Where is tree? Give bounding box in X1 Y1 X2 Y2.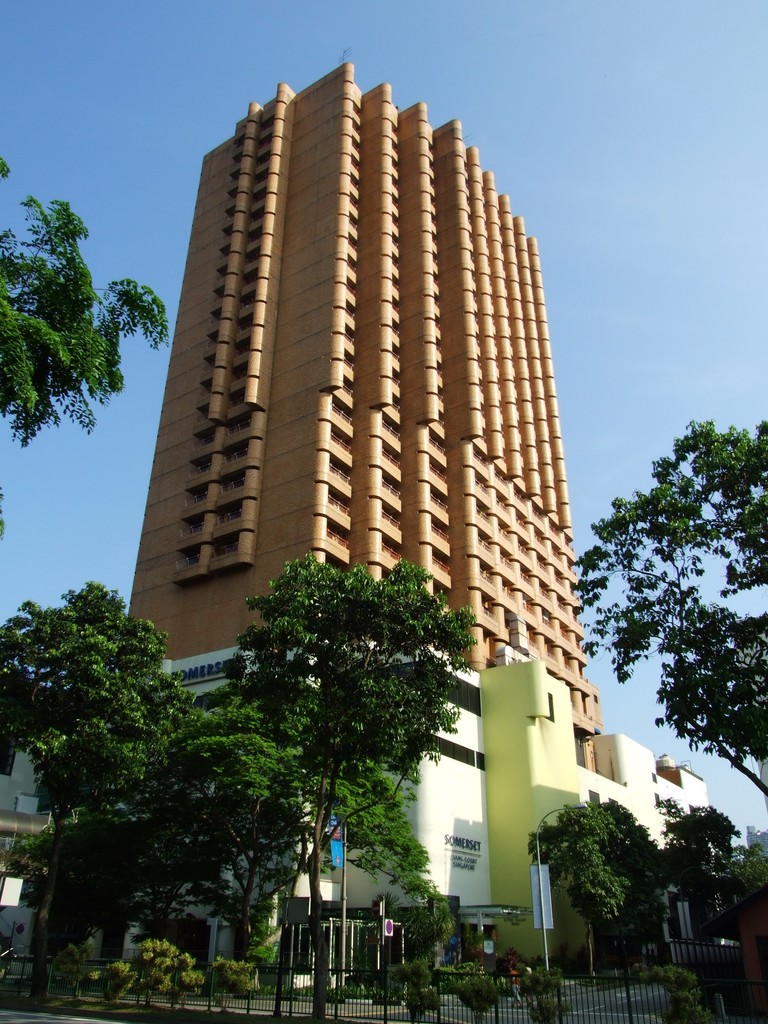
644 792 742 962.
